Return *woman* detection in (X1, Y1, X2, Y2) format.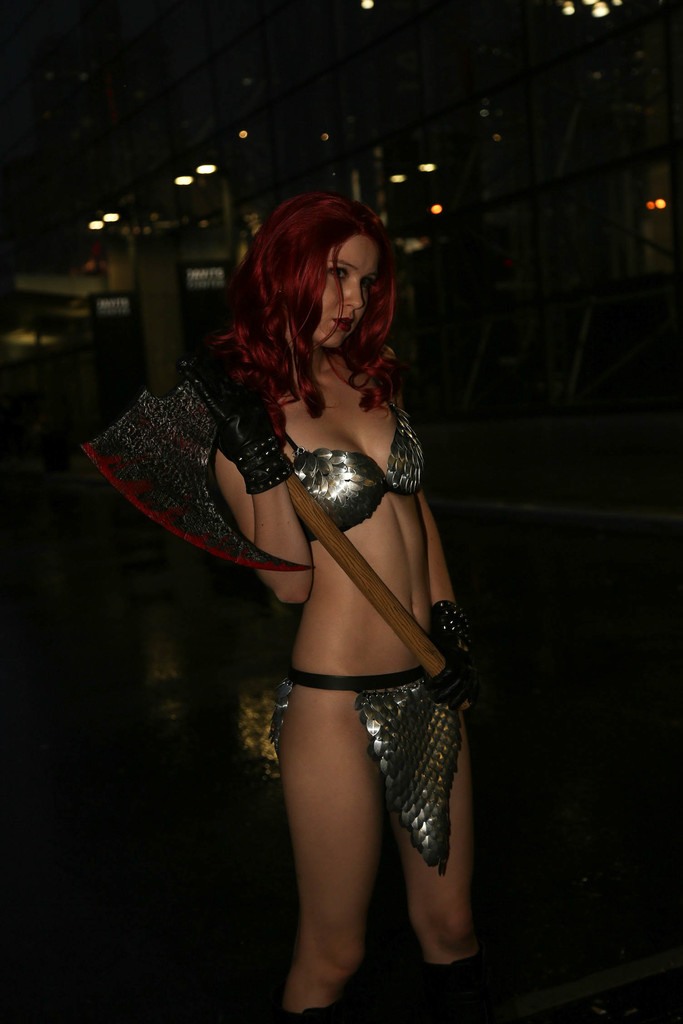
(91, 196, 503, 1007).
